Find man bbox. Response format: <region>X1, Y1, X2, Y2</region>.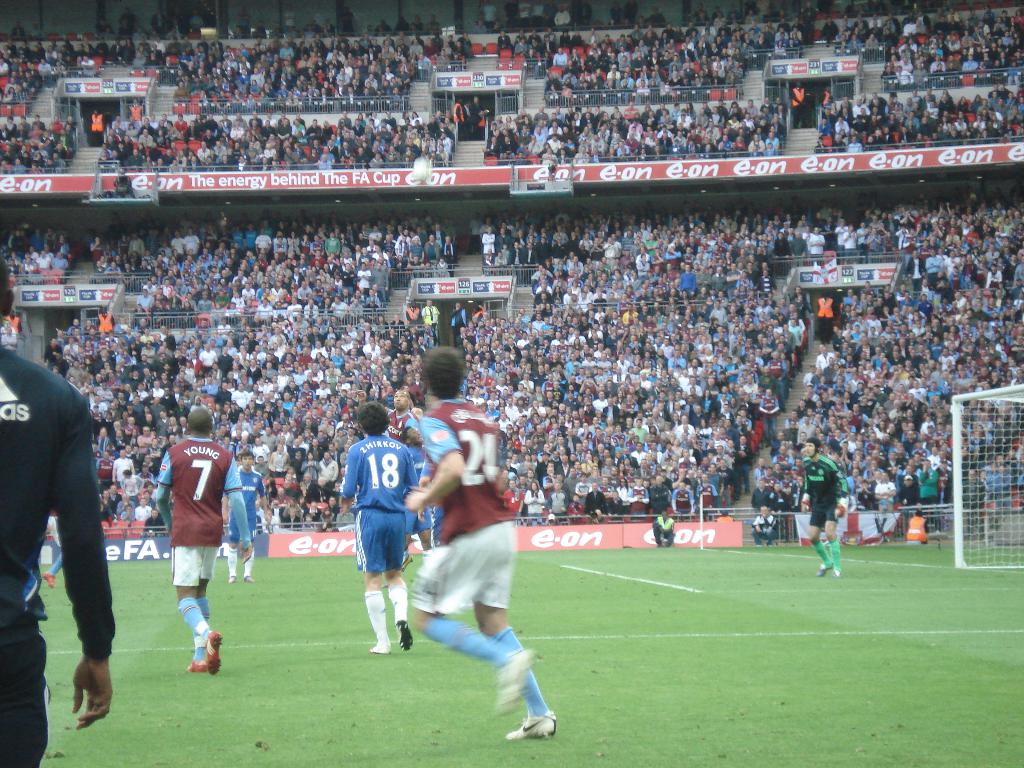
<region>801, 437, 848, 579</region>.
